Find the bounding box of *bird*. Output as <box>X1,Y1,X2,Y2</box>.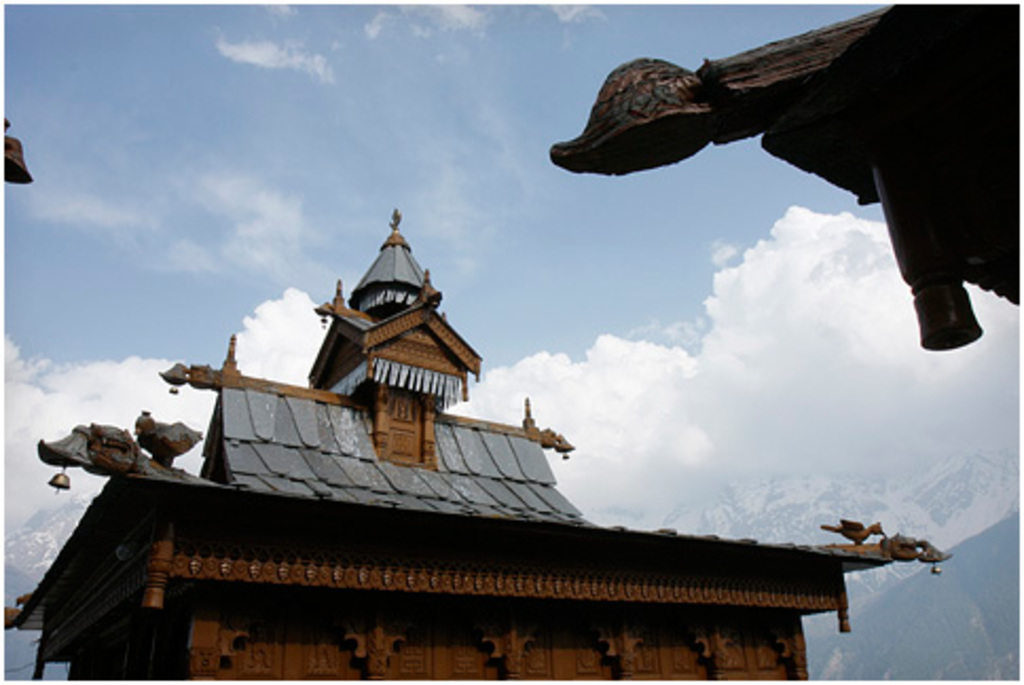
<box>825,516,880,541</box>.
